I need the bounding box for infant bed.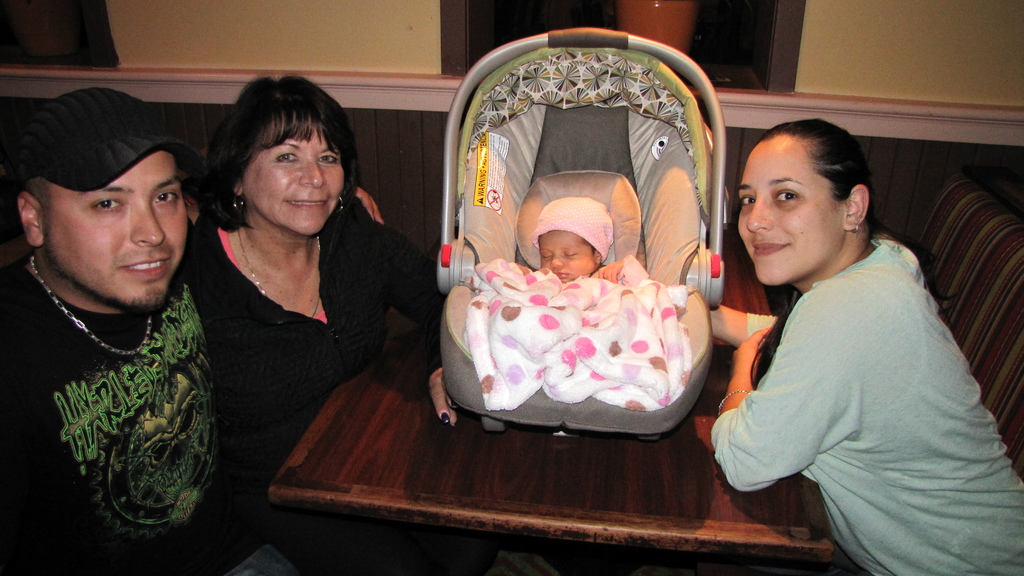
Here it is: bbox=[437, 26, 728, 440].
